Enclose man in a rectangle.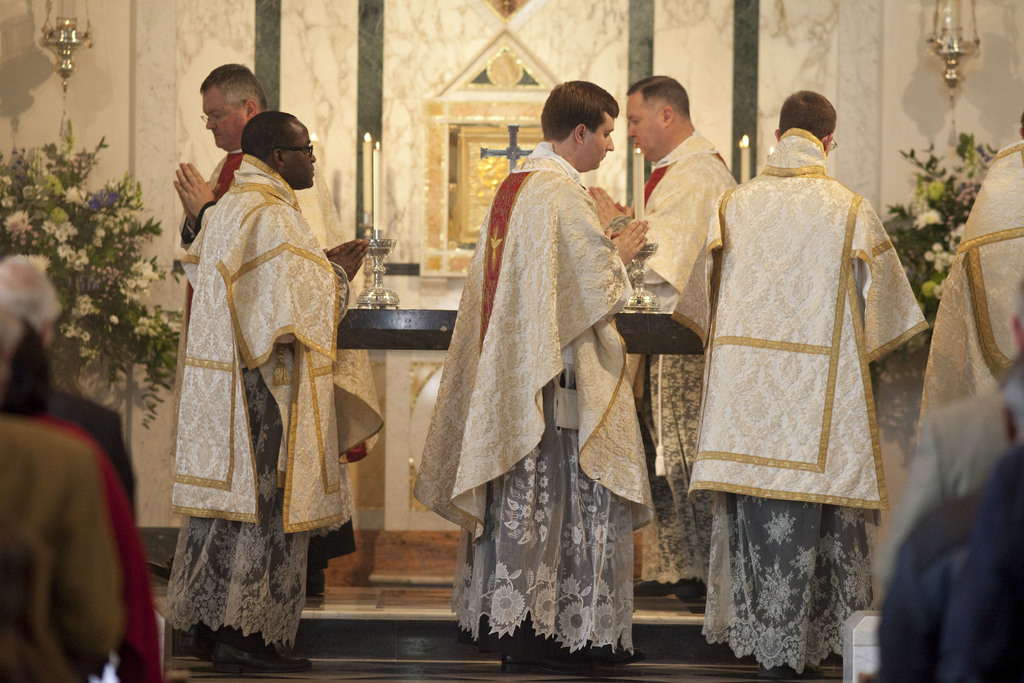
[x1=417, y1=74, x2=653, y2=671].
